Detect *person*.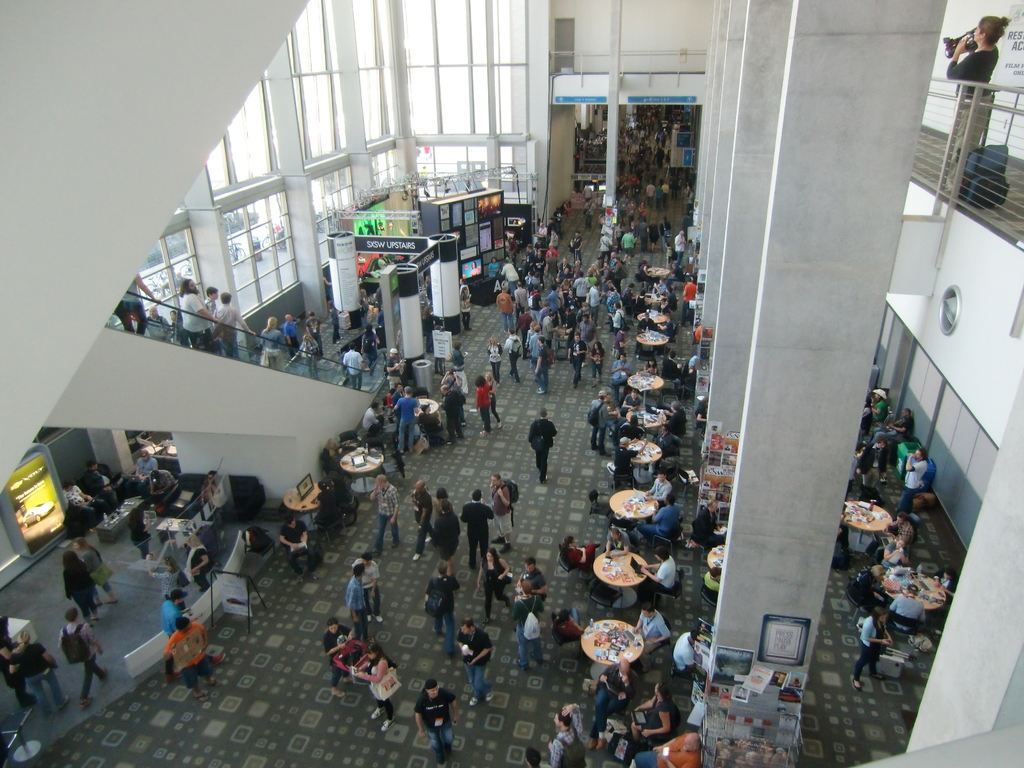
Detected at bbox=[894, 445, 929, 516].
